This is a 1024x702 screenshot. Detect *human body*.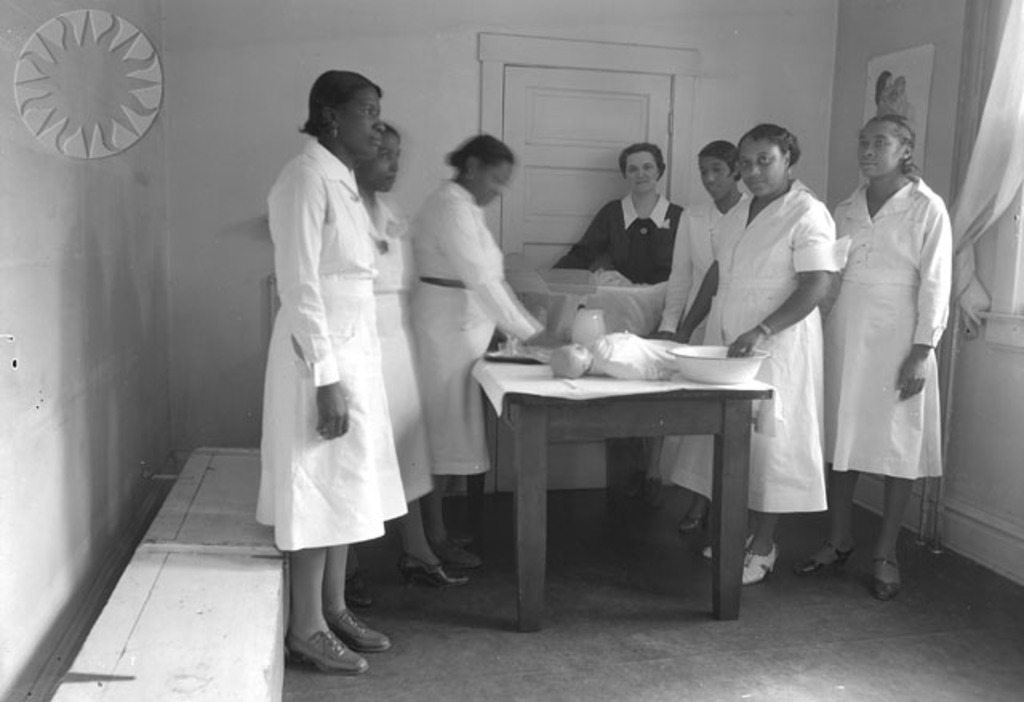
bbox(350, 123, 466, 593).
